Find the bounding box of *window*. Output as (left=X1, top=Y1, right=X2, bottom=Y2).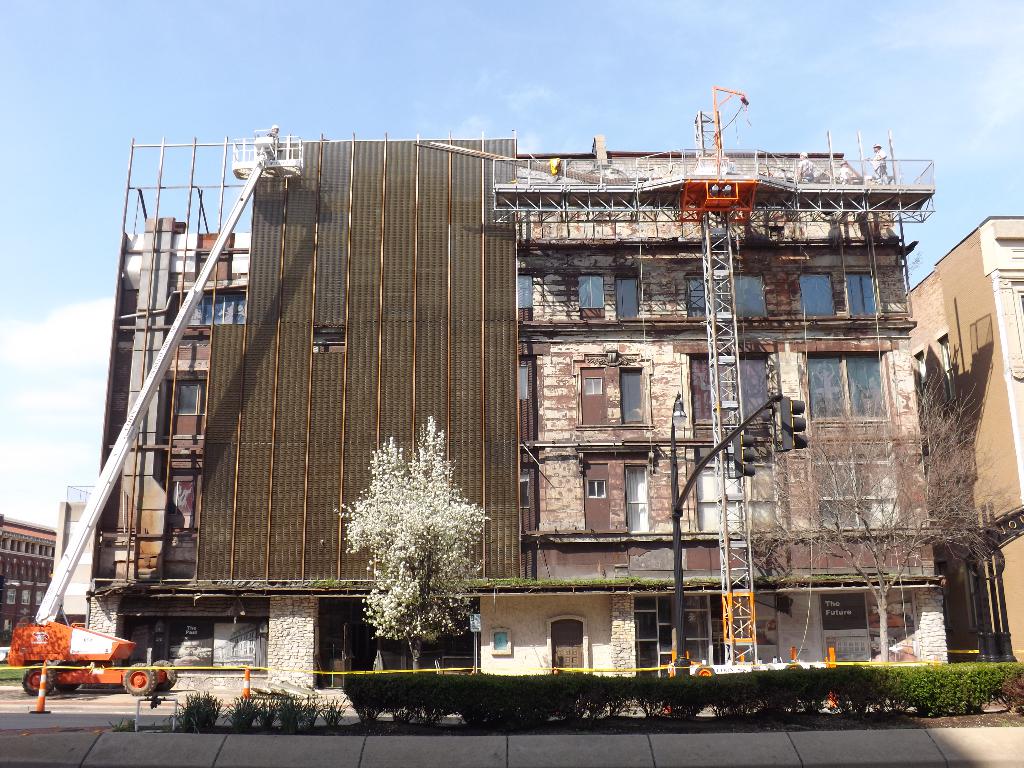
(left=518, top=363, right=530, bottom=399).
